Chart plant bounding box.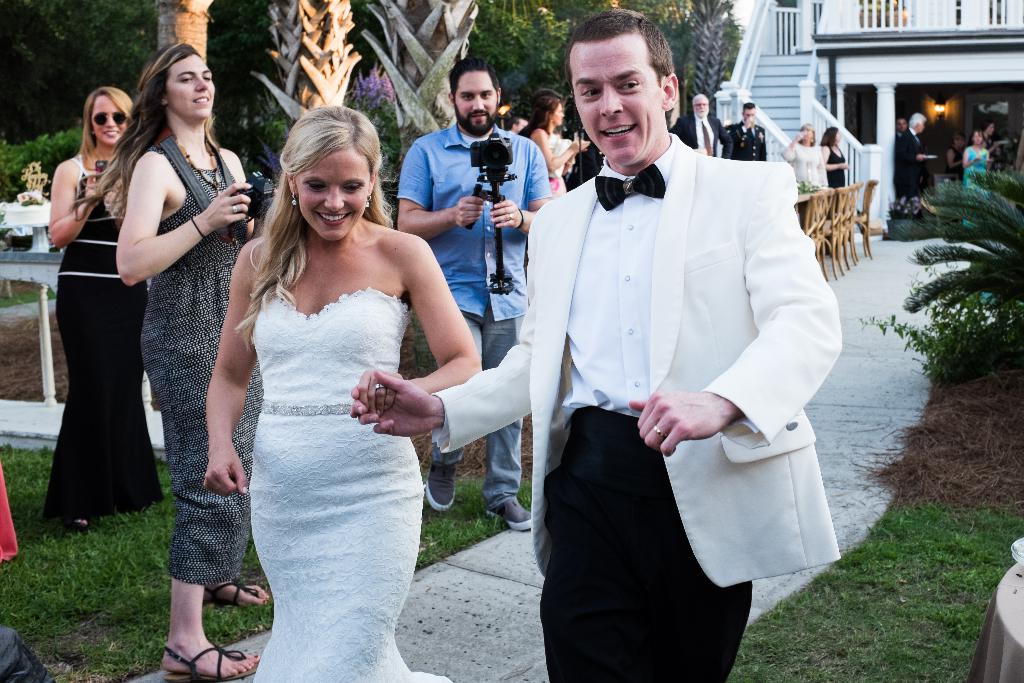
Charted: x1=0, y1=432, x2=189, y2=673.
